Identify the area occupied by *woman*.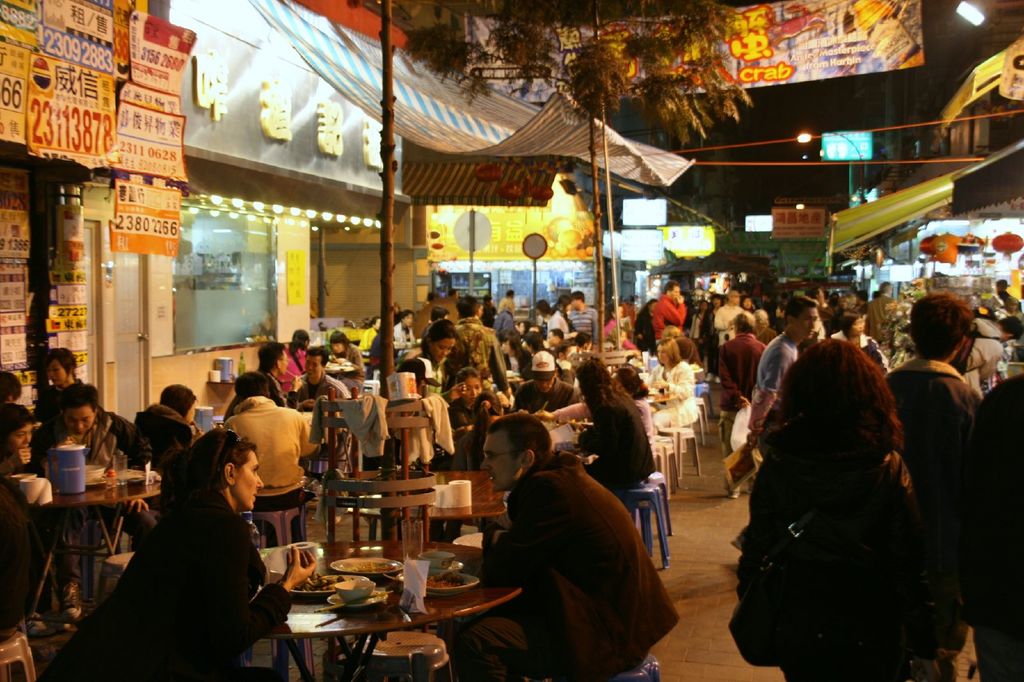
Area: x1=830 y1=310 x2=879 y2=369.
